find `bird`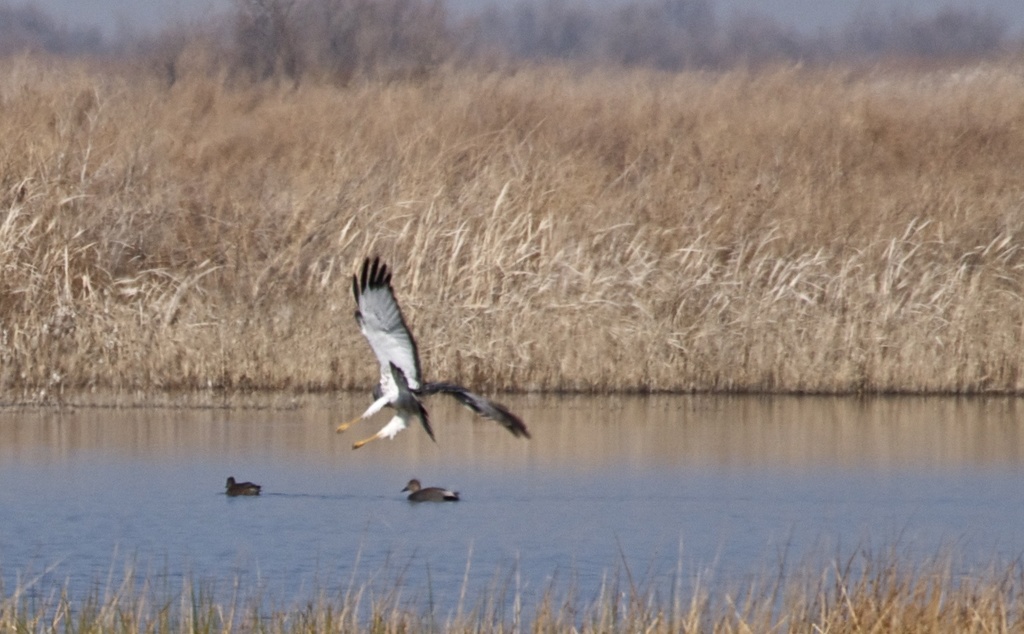
BBox(222, 469, 267, 495)
